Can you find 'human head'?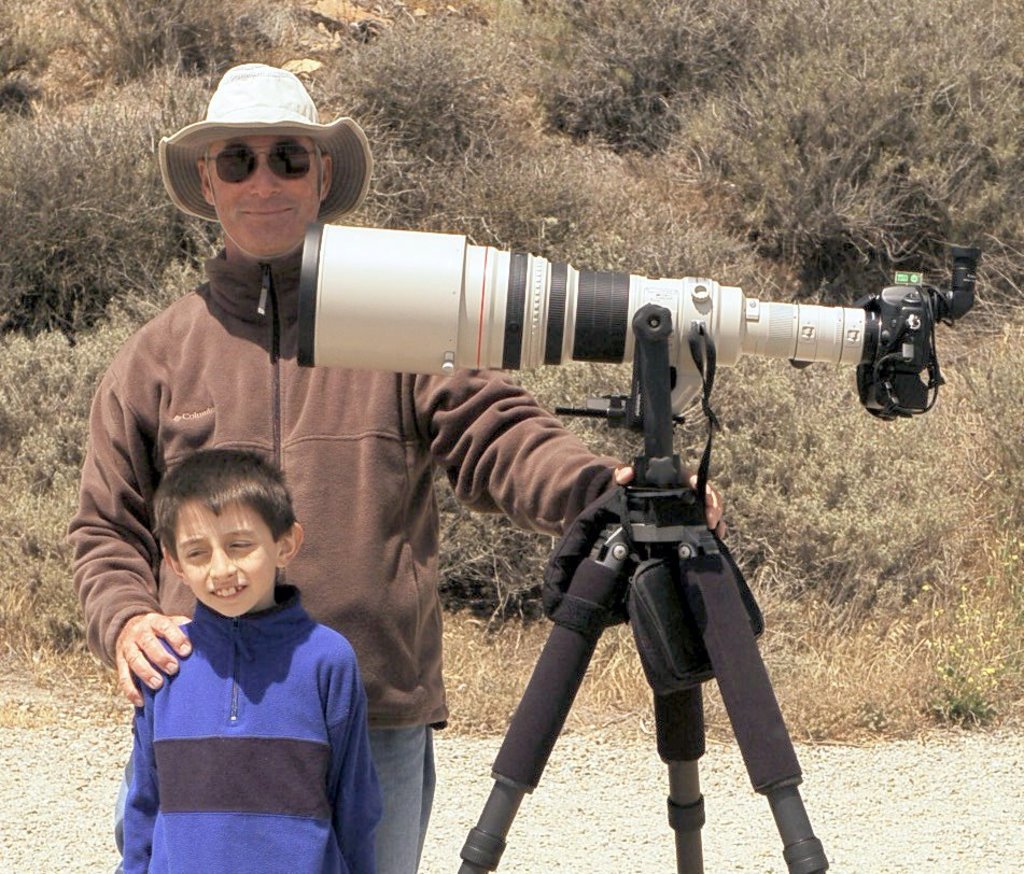
Yes, bounding box: region(191, 87, 332, 256).
